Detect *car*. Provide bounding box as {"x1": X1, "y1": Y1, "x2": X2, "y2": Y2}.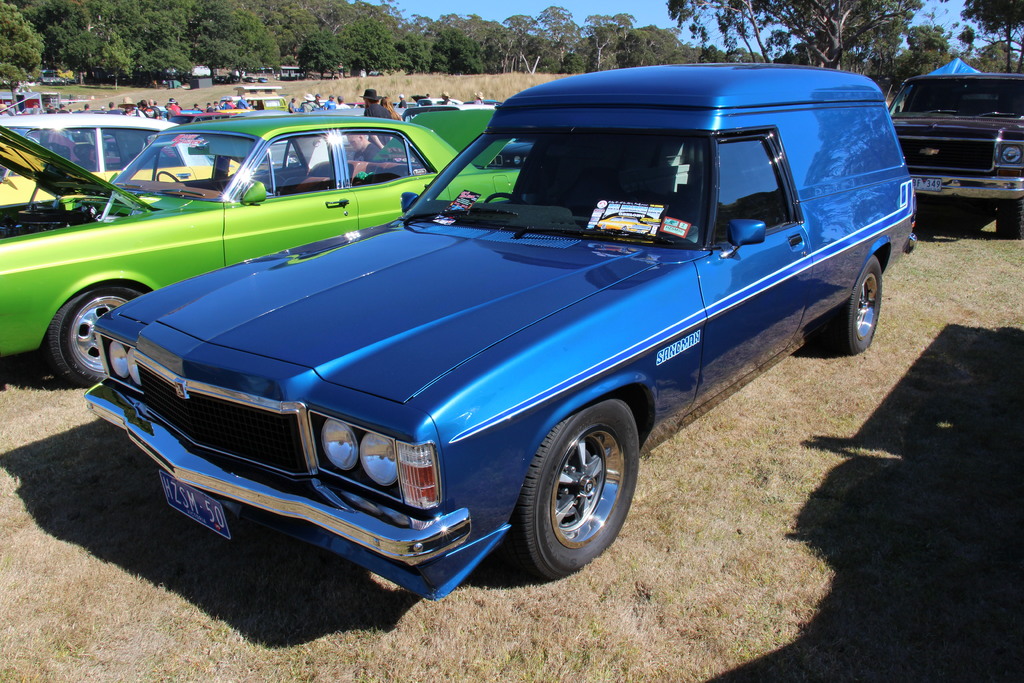
{"x1": 82, "y1": 63, "x2": 918, "y2": 599}.
